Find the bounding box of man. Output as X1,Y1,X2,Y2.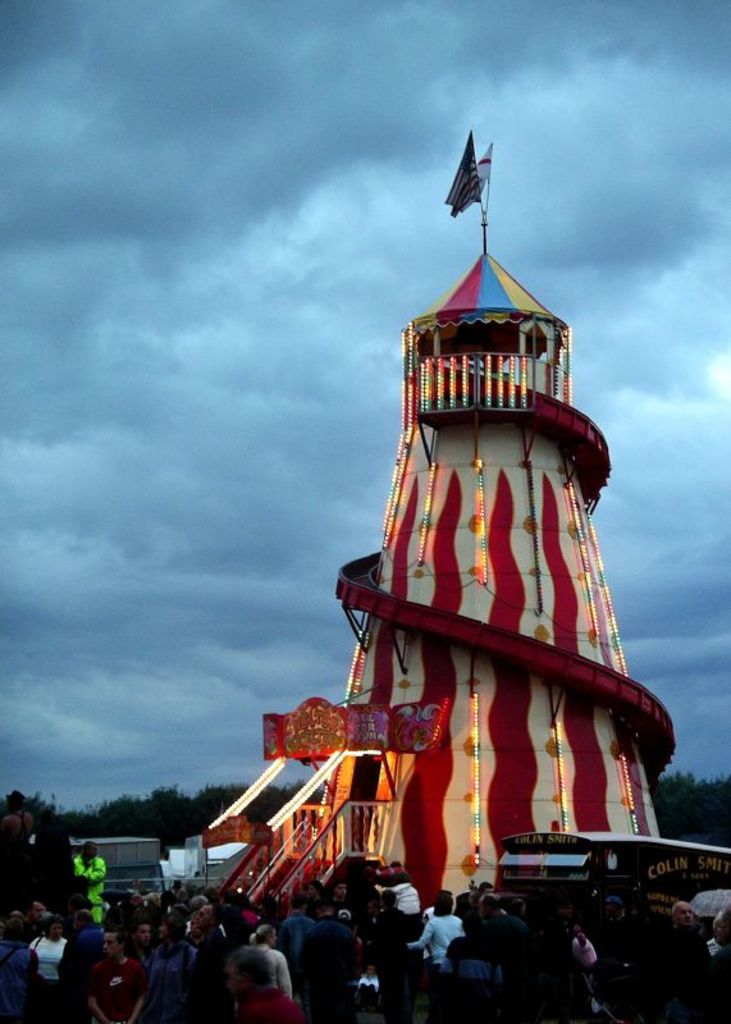
145,918,211,1023.
